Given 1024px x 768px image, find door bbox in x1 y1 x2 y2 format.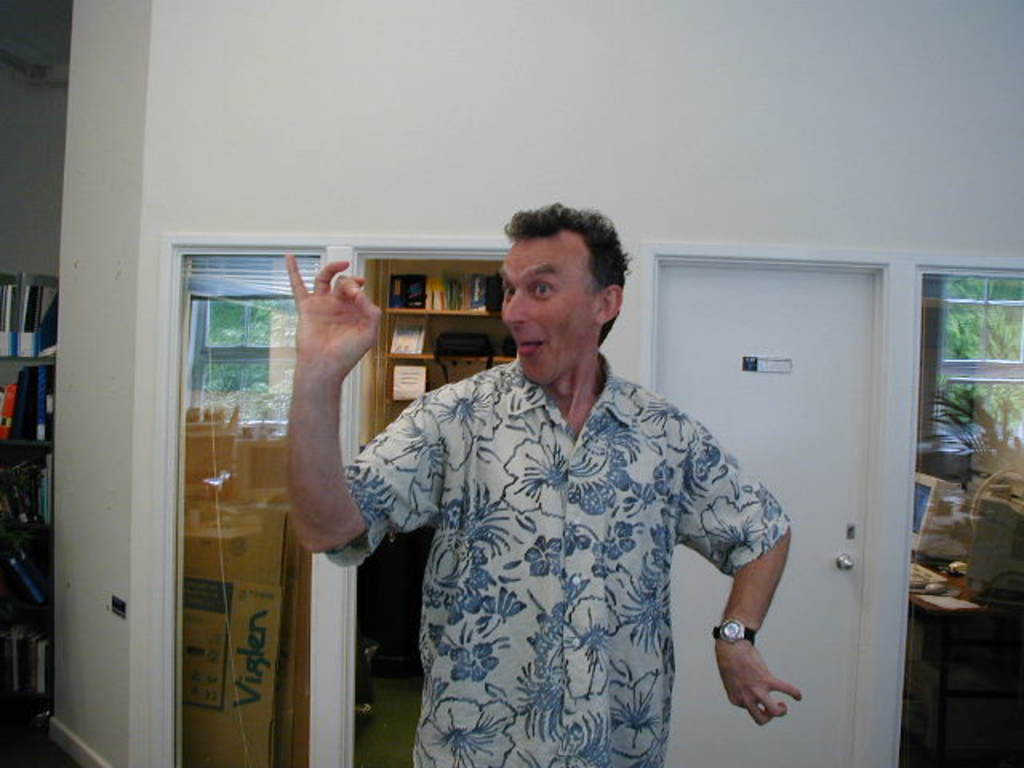
667 266 877 763.
